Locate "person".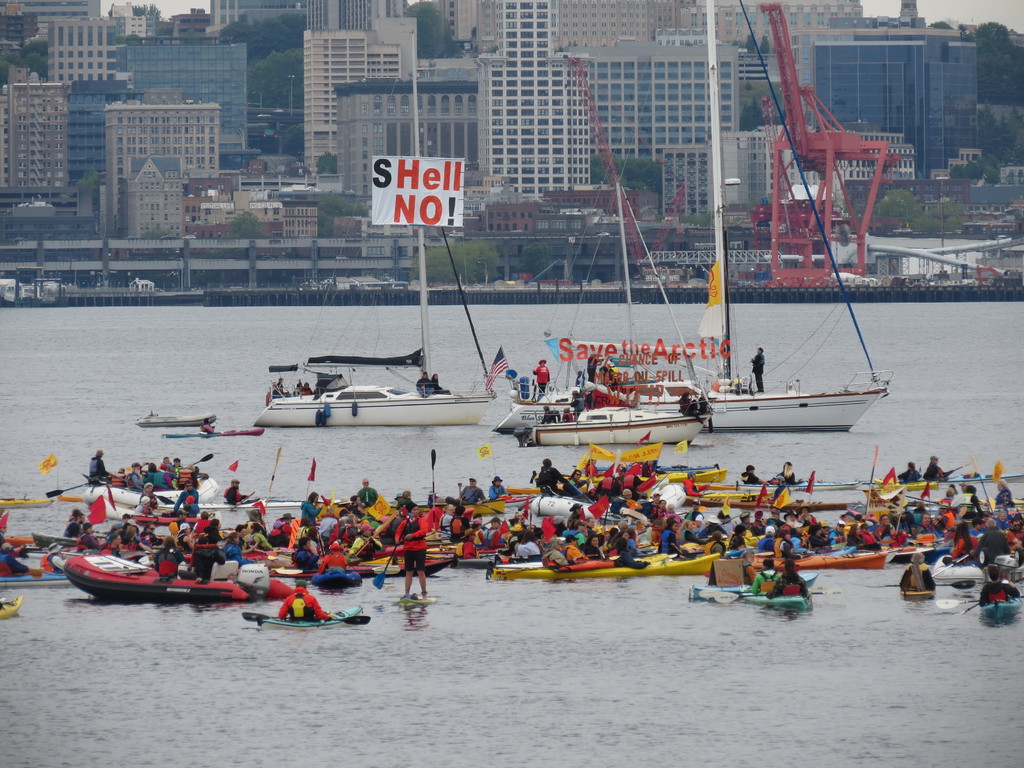
Bounding box: x1=223 y1=479 x2=259 y2=505.
